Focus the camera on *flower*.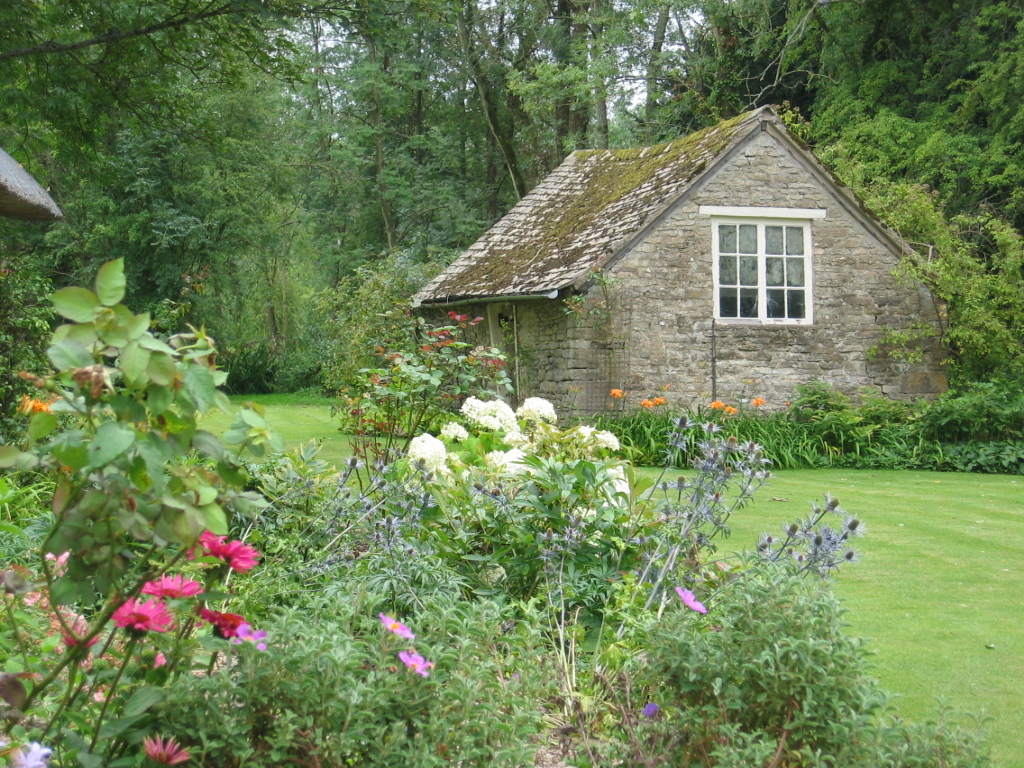
Focus region: (left=379, top=606, right=413, bottom=638).
